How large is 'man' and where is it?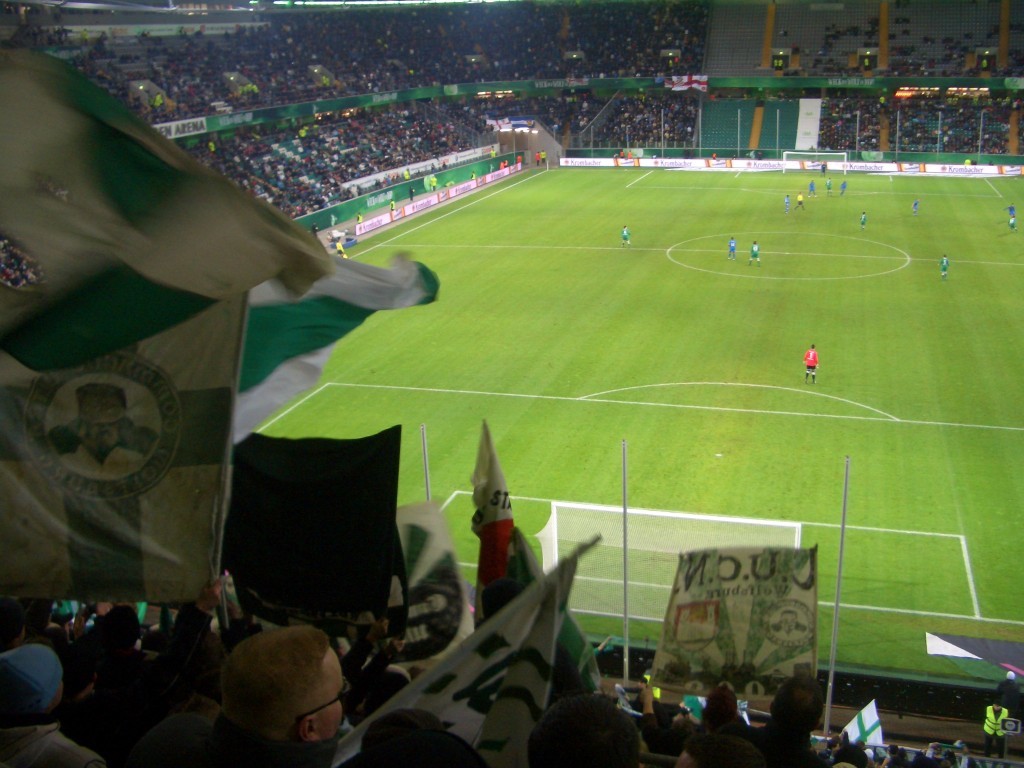
Bounding box: (x1=311, y1=221, x2=319, y2=239).
